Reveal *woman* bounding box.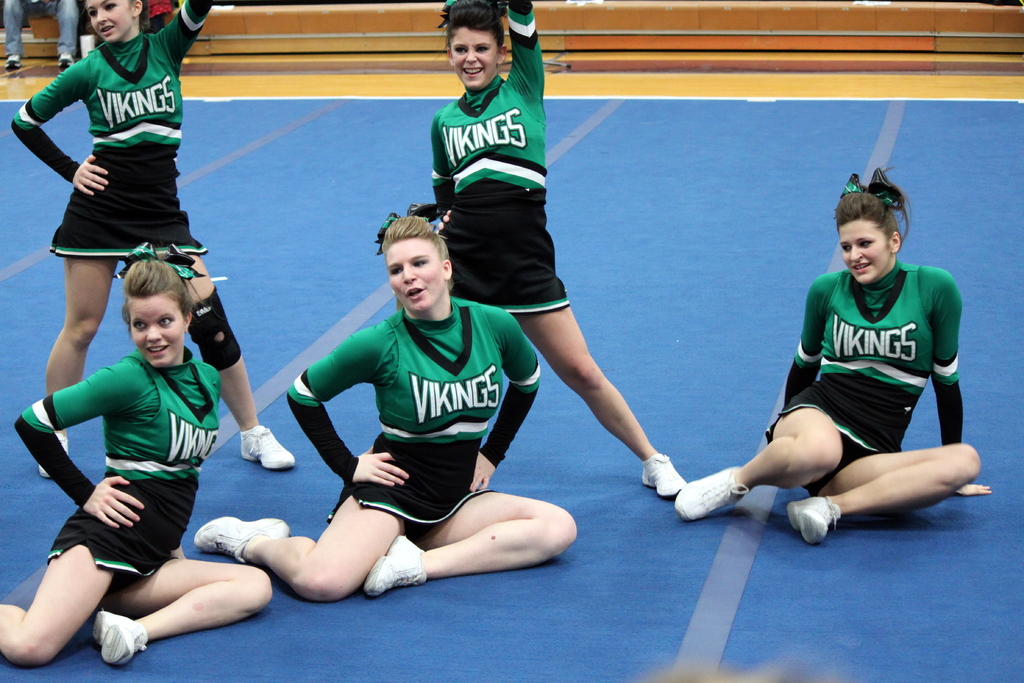
Revealed: 428:0:691:501.
